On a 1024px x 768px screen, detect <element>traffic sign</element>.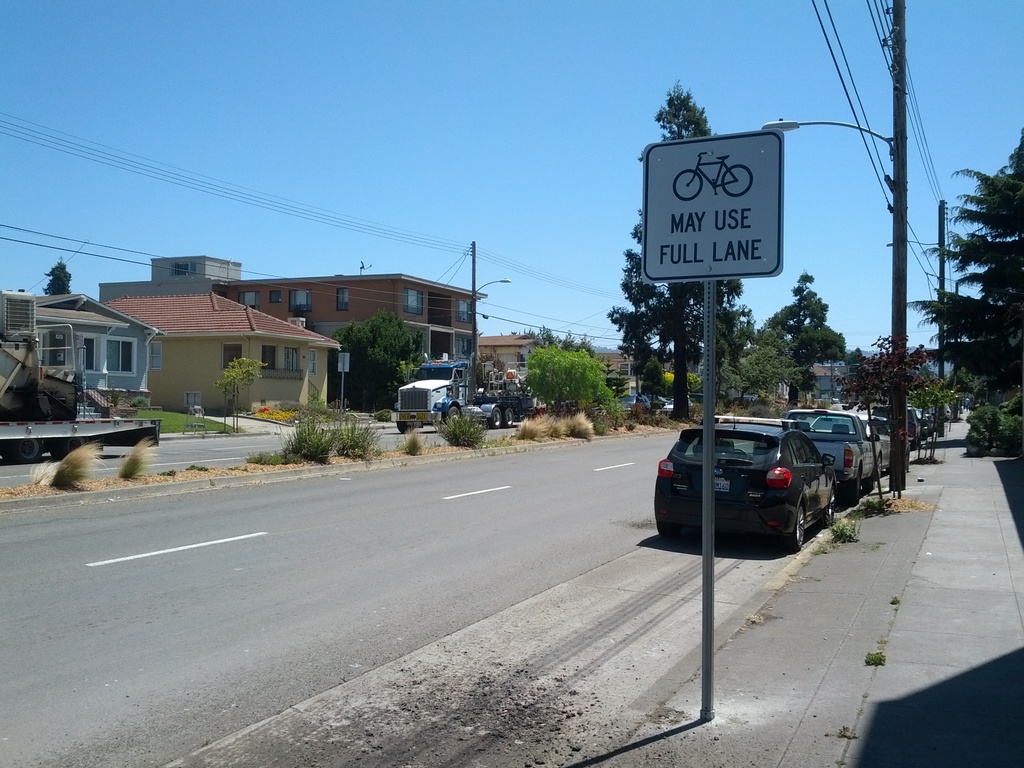
bbox(639, 127, 786, 287).
